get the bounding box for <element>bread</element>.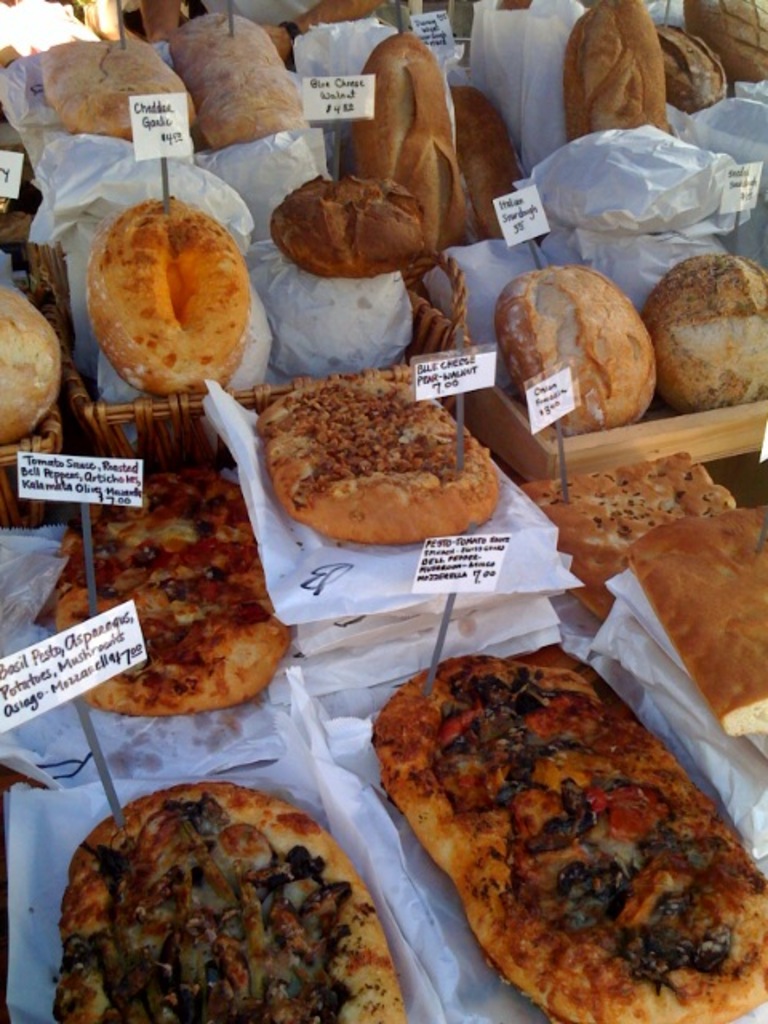
(451,85,522,245).
